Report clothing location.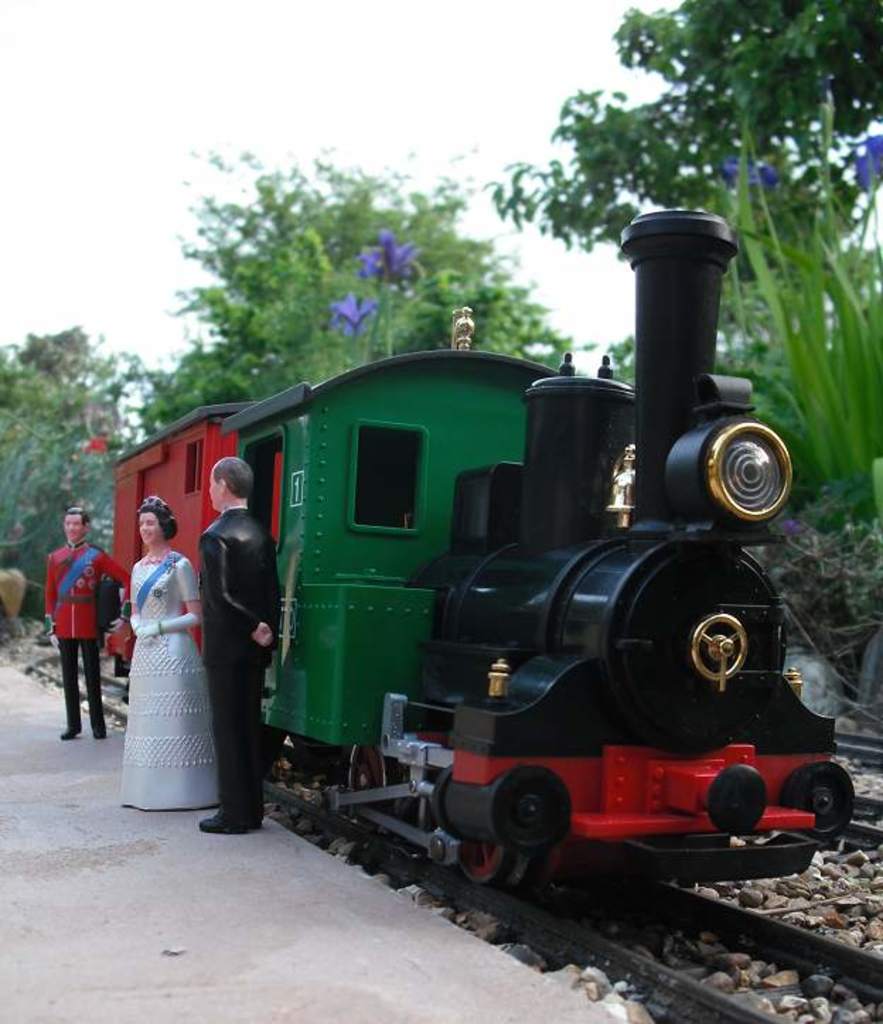
Report: [200, 504, 282, 819].
